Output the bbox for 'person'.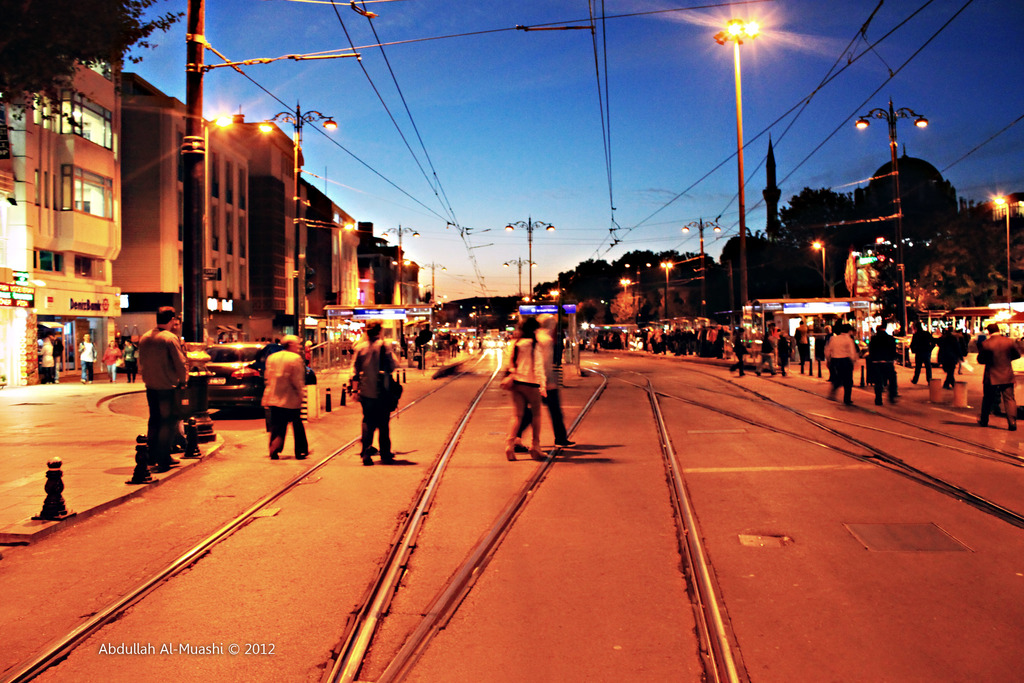
(353, 322, 401, 463).
